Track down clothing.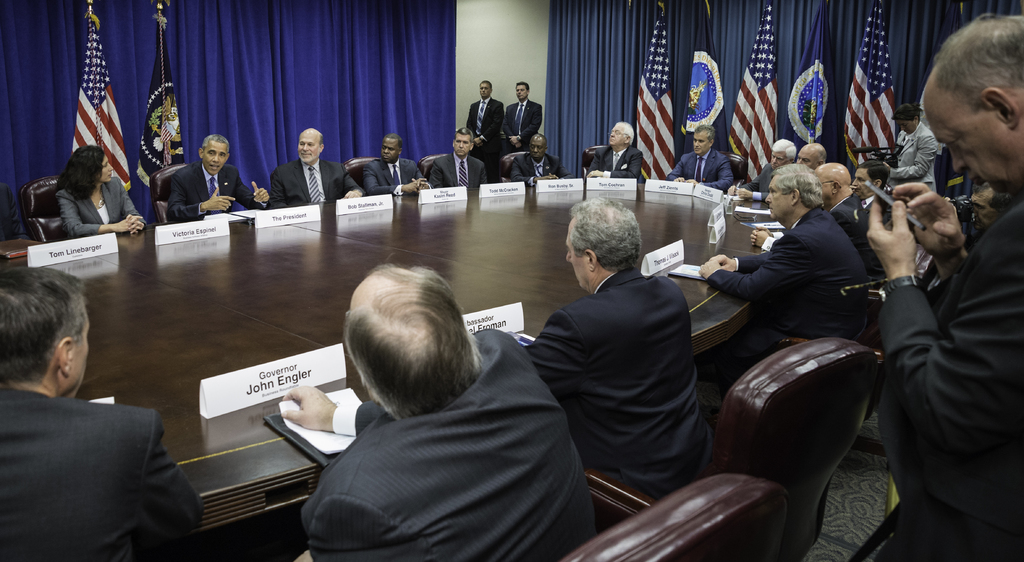
Tracked to <region>56, 175, 146, 234</region>.
